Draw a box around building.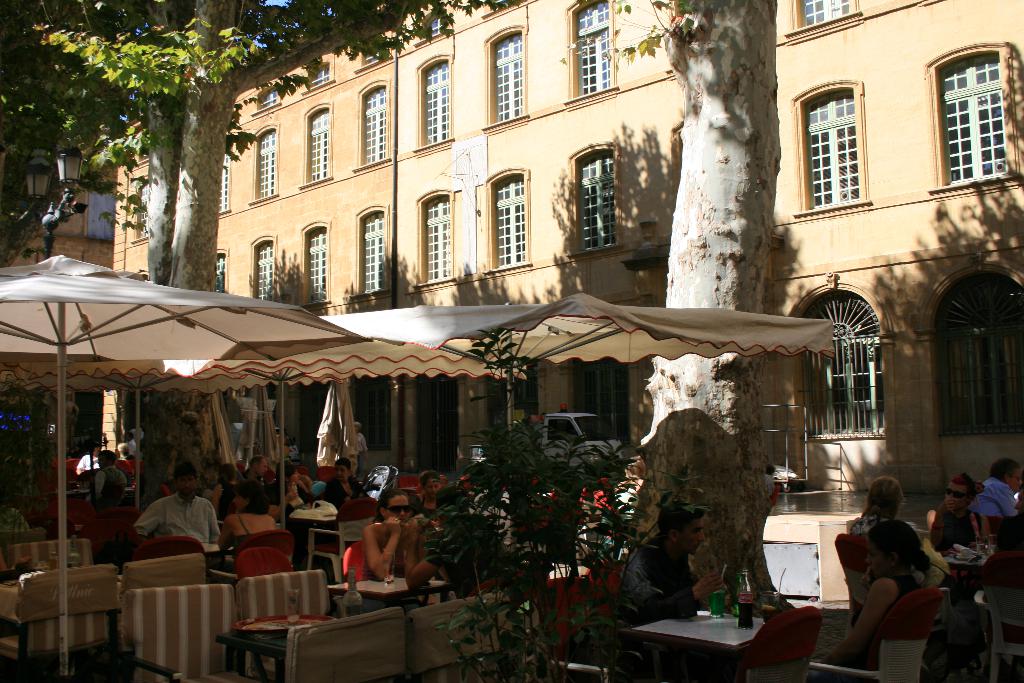
crop(115, 0, 1023, 493).
